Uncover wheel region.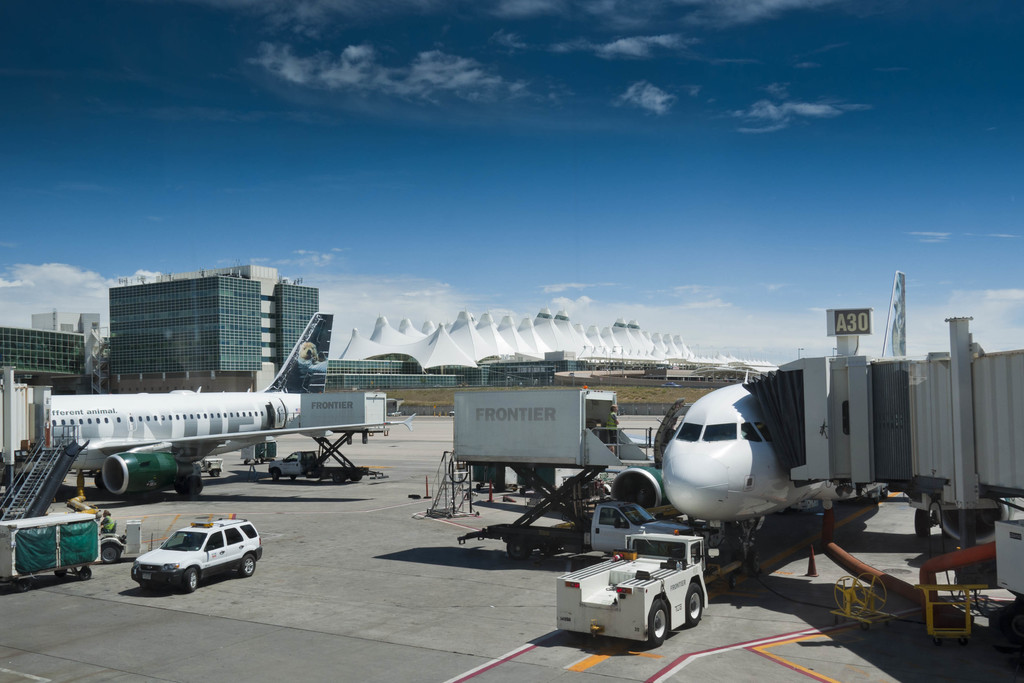
Uncovered: x1=181, y1=476, x2=203, y2=496.
